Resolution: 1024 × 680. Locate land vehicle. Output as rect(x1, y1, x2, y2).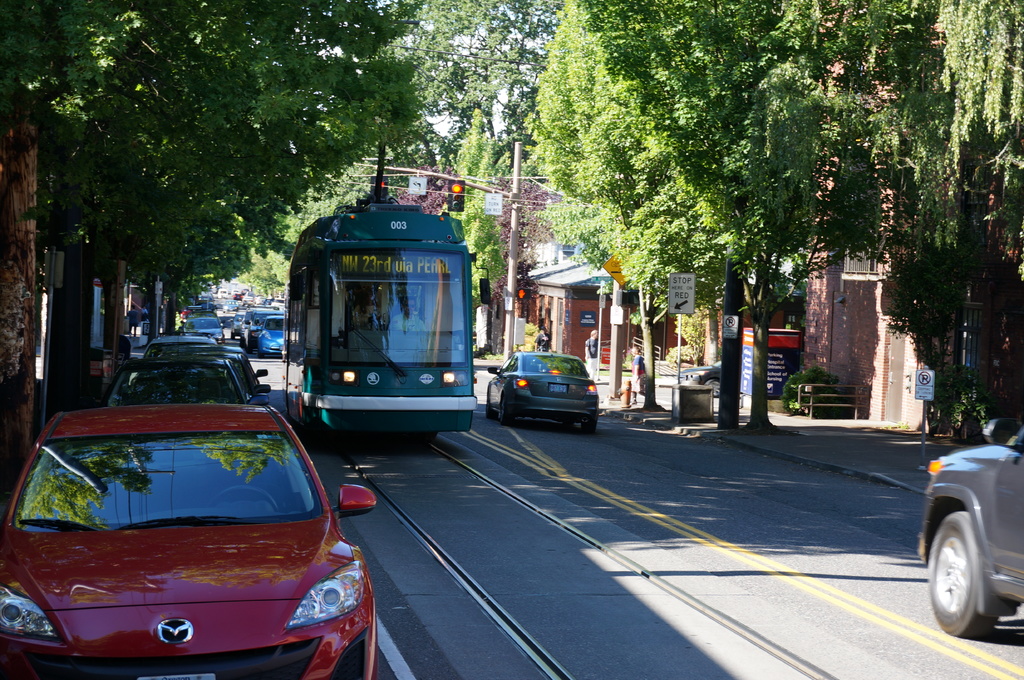
rect(226, 312, 247, 339).
